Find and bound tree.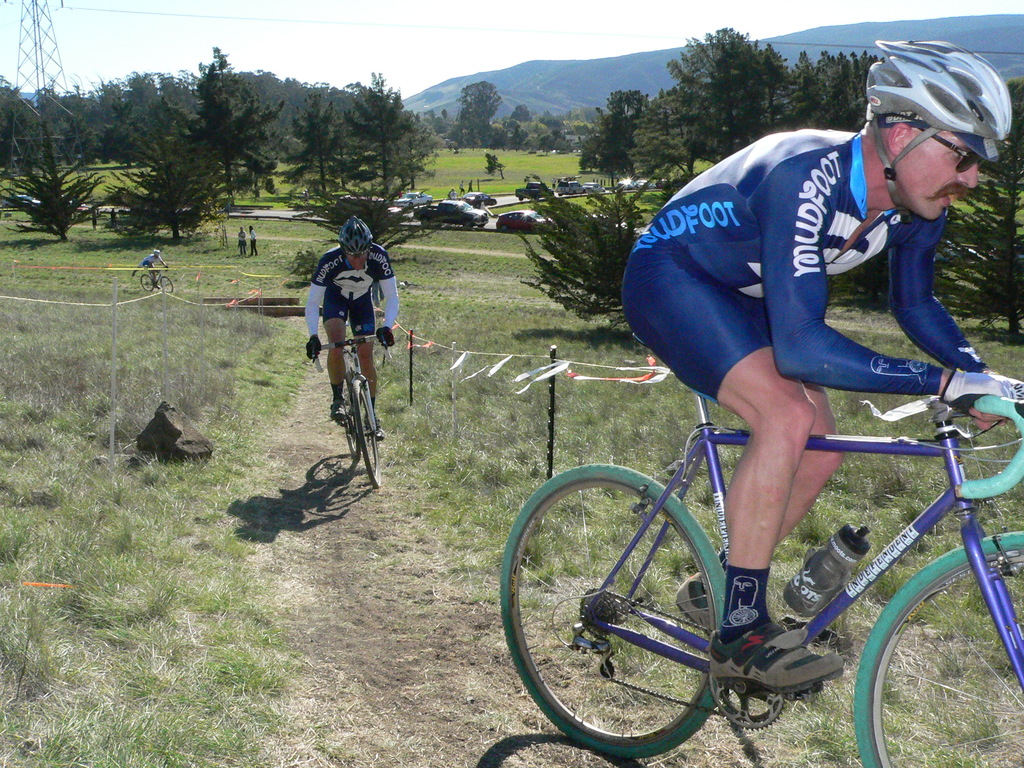
Bound: select_region(933, 82, 1023, 336).
